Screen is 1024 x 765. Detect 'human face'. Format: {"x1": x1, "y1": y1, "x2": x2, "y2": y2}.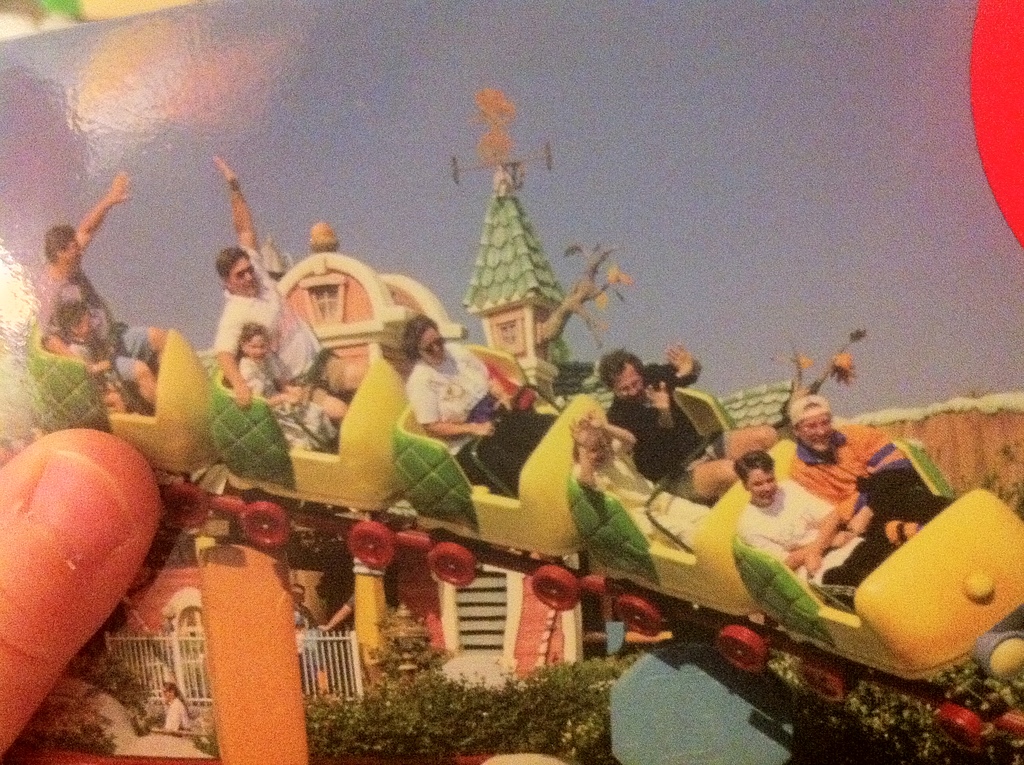
{"x1": 61, "y1": 241, "x2": 81, "y2": 264}.
